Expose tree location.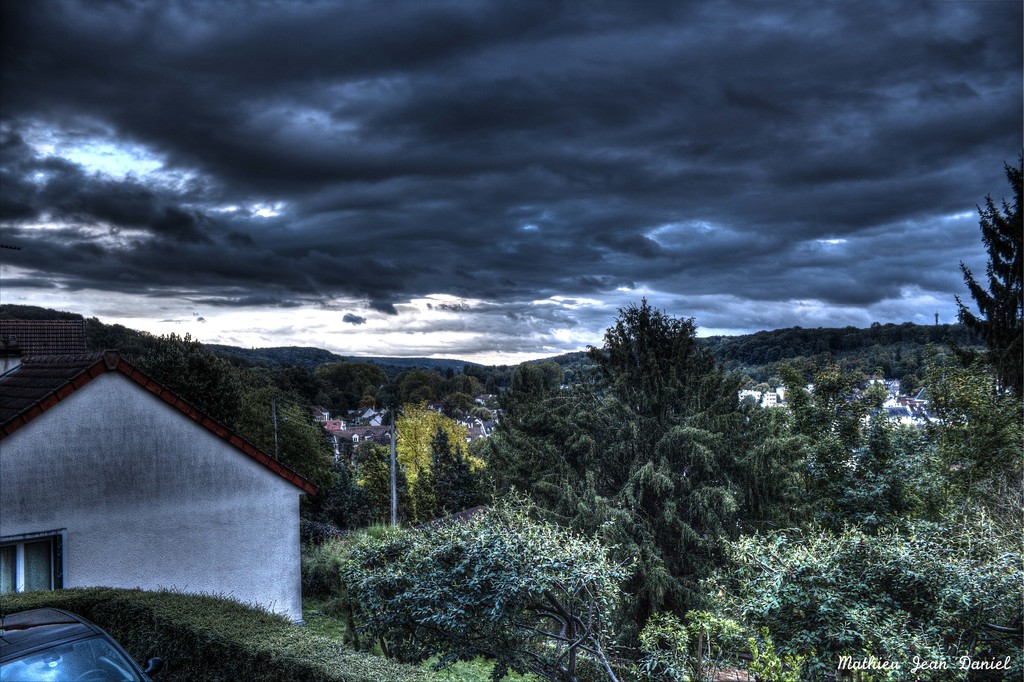
Exposed at detection(591, 285, 718, 455).
